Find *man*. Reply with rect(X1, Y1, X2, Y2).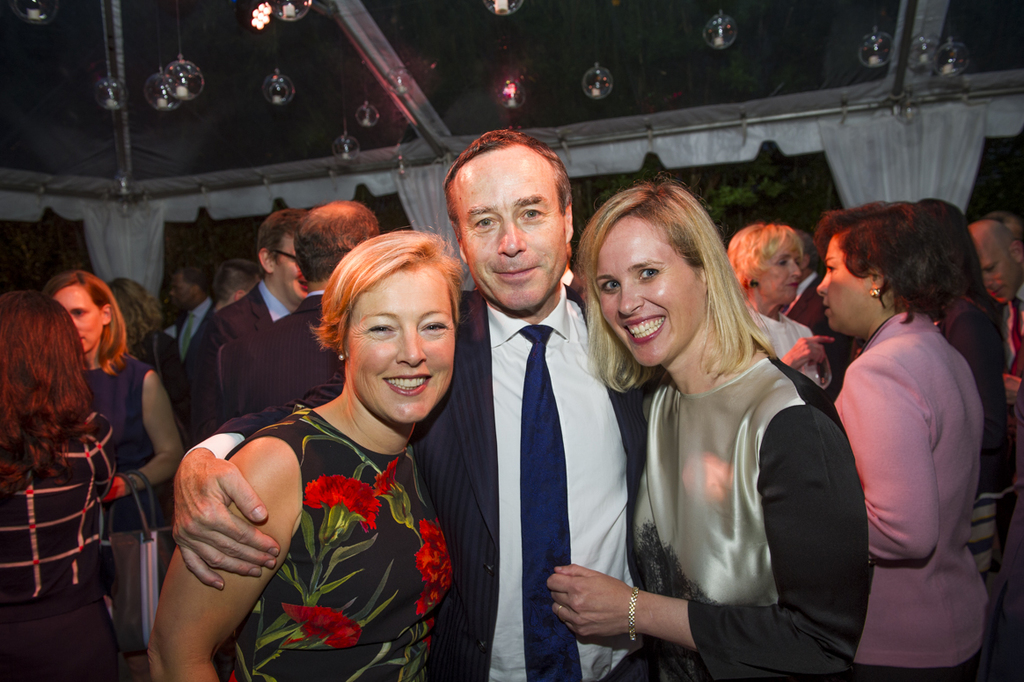
rect(164, 256, 219, 364).
